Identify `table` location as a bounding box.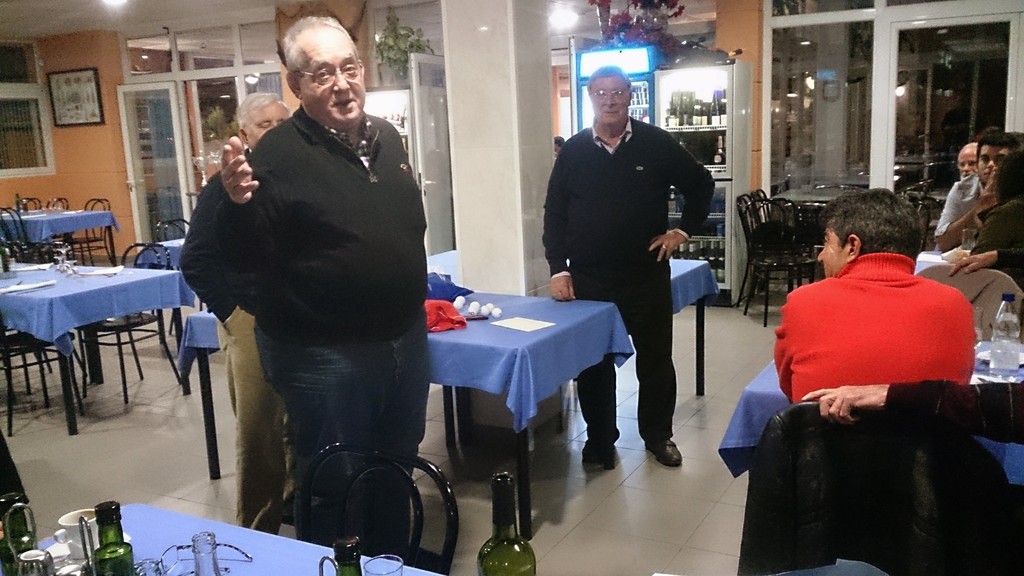
0:210:120:265.
